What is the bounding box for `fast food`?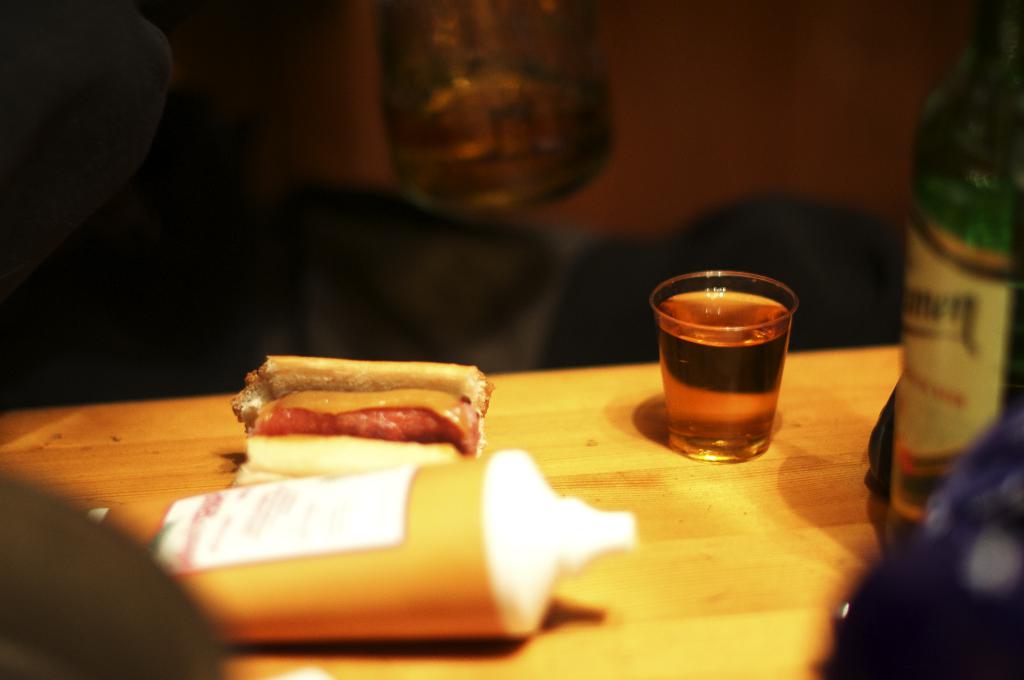
locate(246, 358, 506, 460).
